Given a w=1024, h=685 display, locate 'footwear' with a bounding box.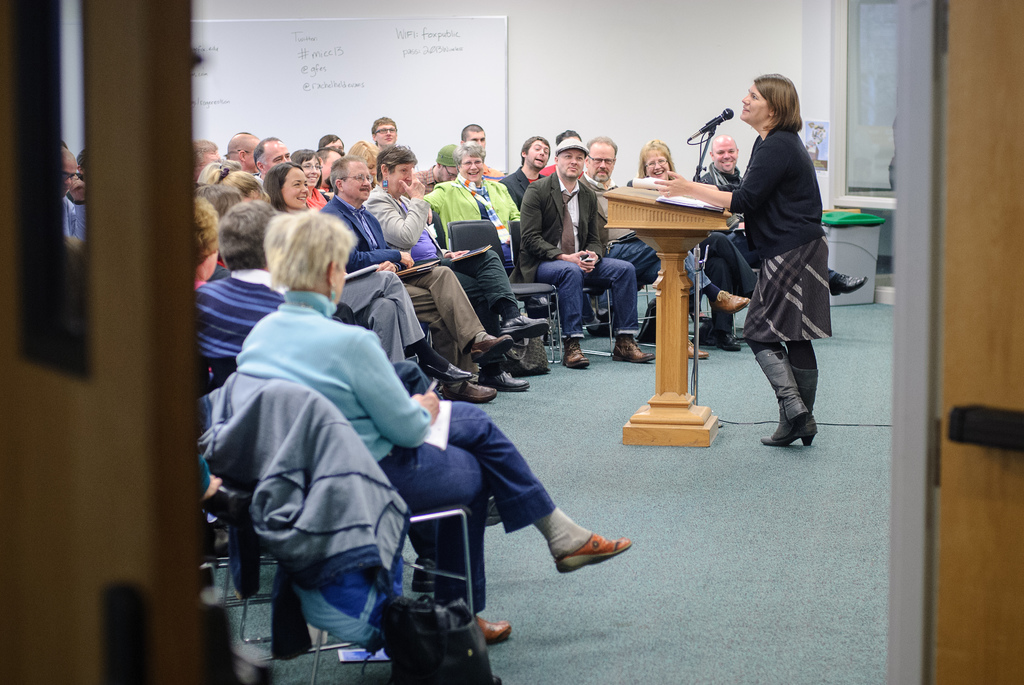
Located: 465:322:510:345.
